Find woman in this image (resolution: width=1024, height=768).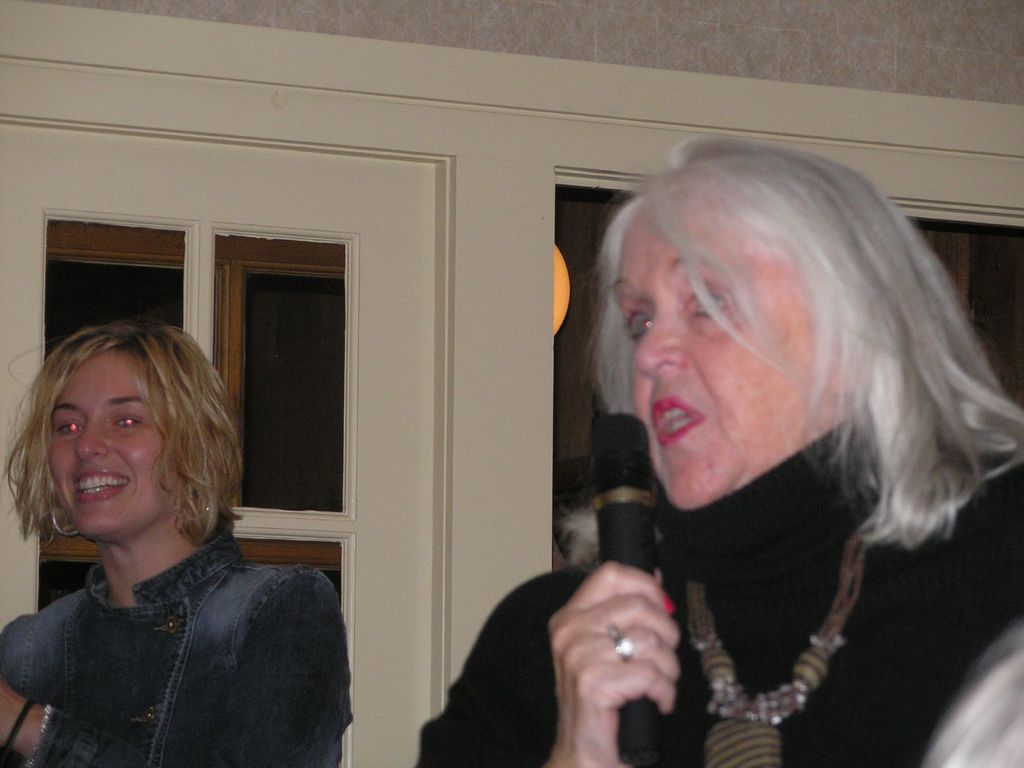
{"x1": 0, "y1": 318, "x2": 356, "y2": 767}.
